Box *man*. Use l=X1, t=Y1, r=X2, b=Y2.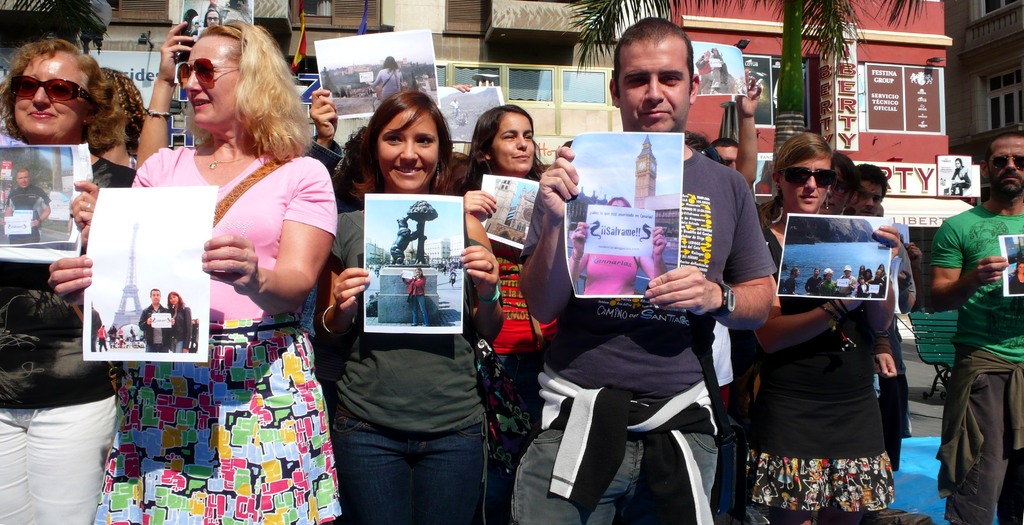
l=138, t=290, r=168, b=353.
